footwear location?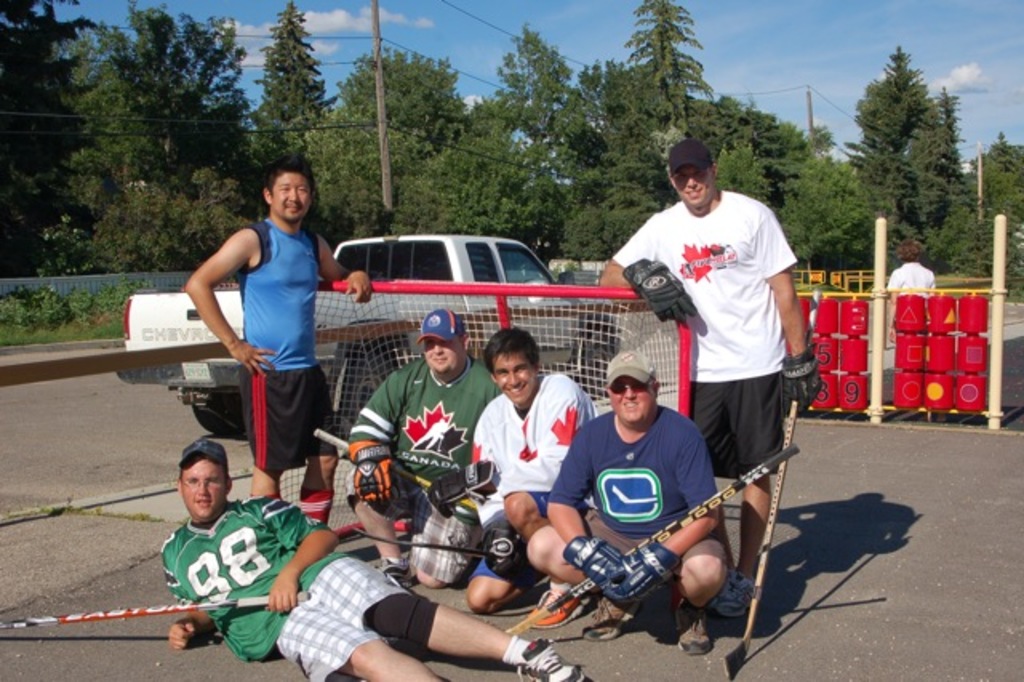
x1=714, y1=570, x2=757, y2=618
